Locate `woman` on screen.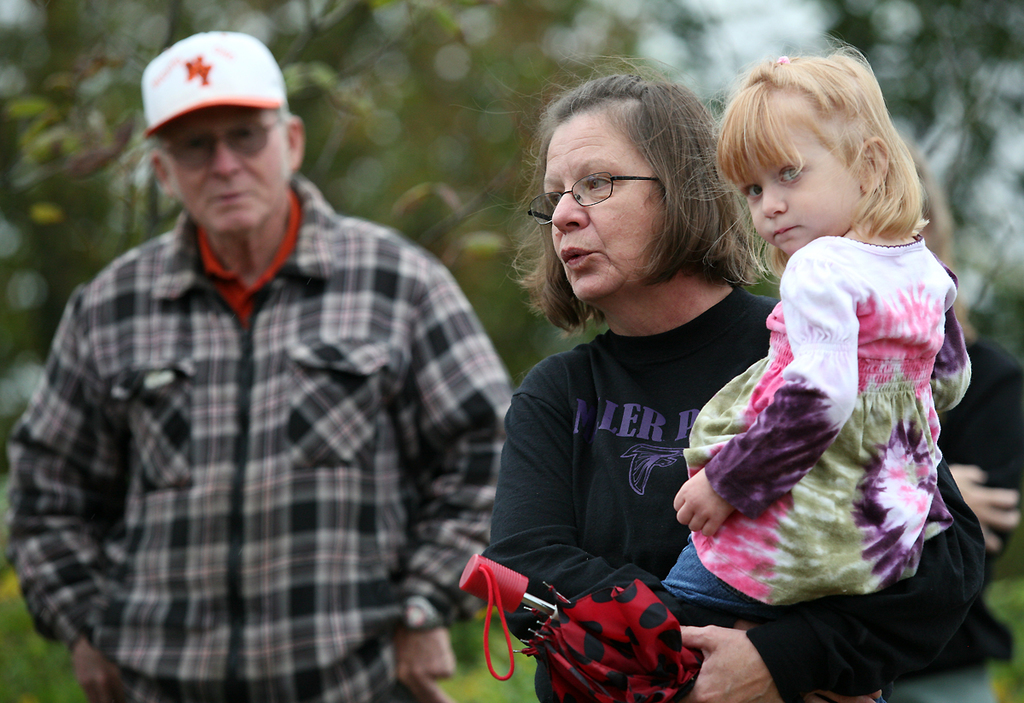
On screen at left=424, top=101, right=878, bottom=688.
